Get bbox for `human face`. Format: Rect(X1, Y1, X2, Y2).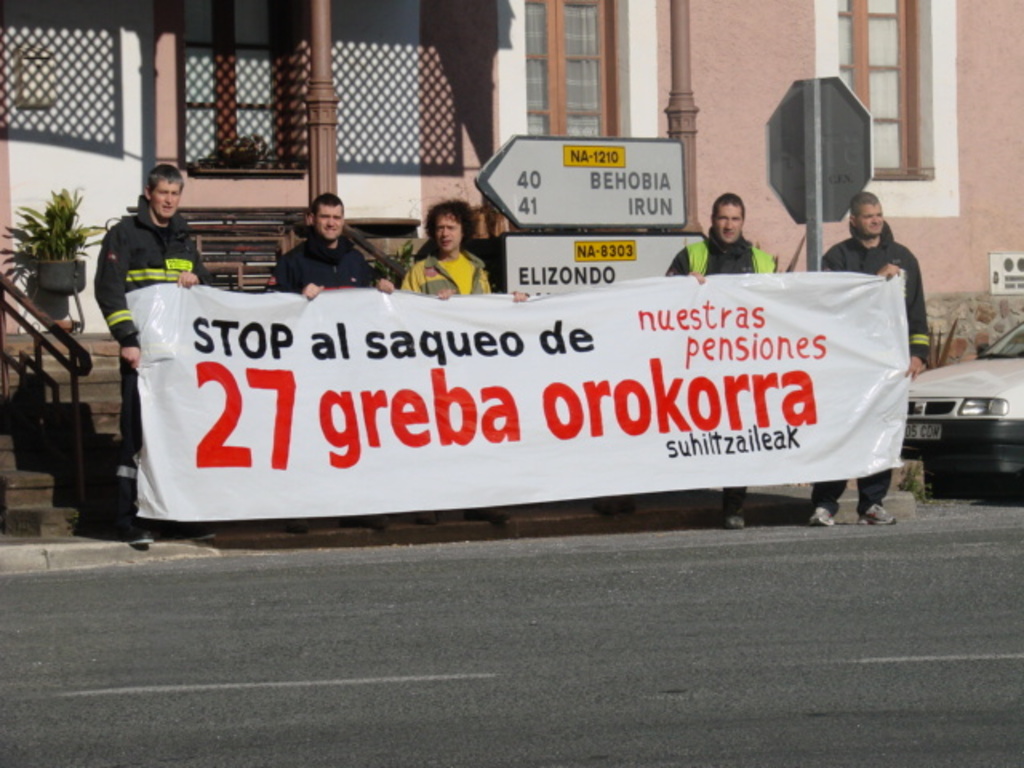
Rect(312, 198, 346, 240).
